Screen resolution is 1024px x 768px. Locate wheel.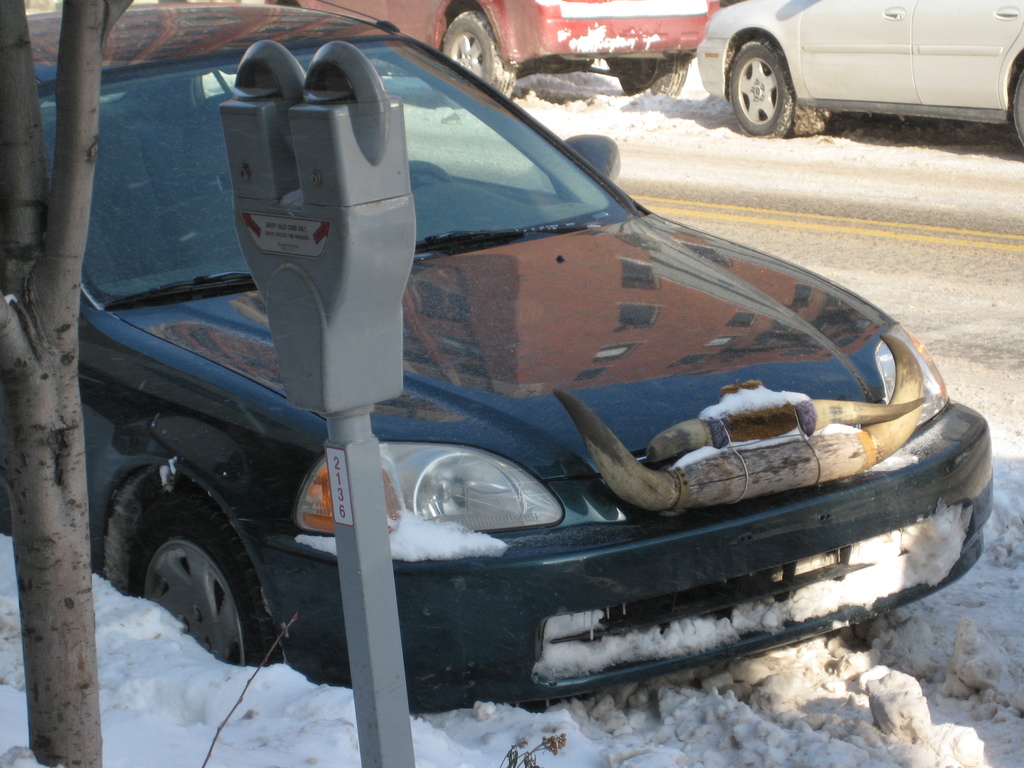
(x1=1013, y1=74, x2=1023, y2=147).
